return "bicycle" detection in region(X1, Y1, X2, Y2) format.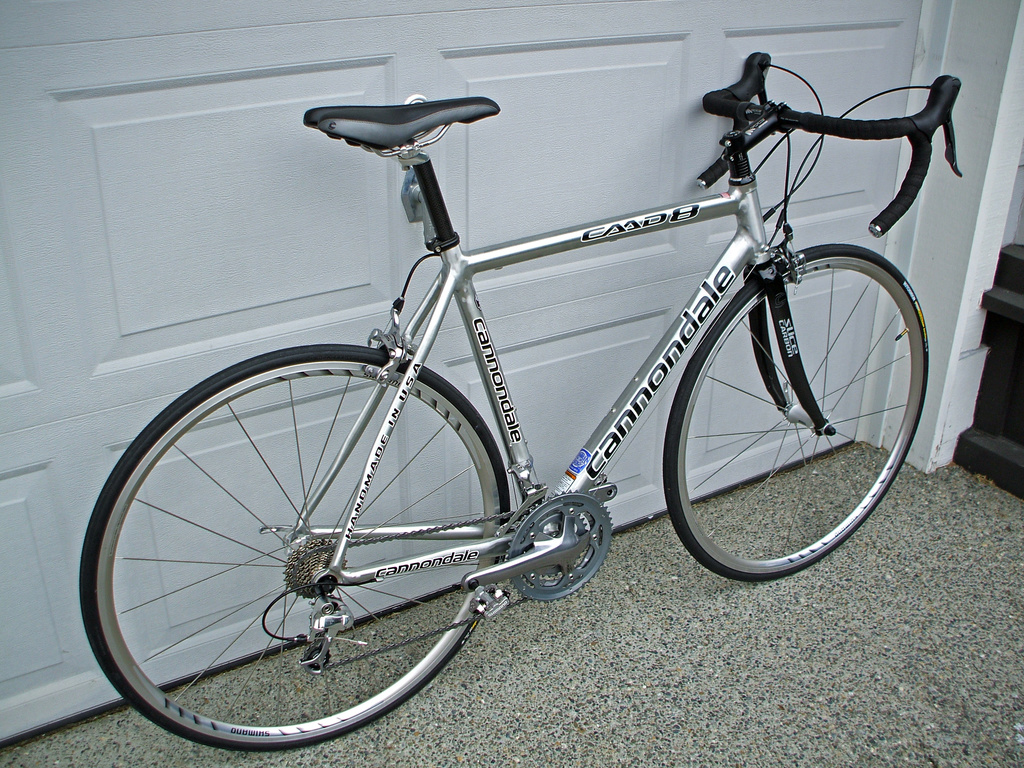
region(69, 0, 959, 730).
